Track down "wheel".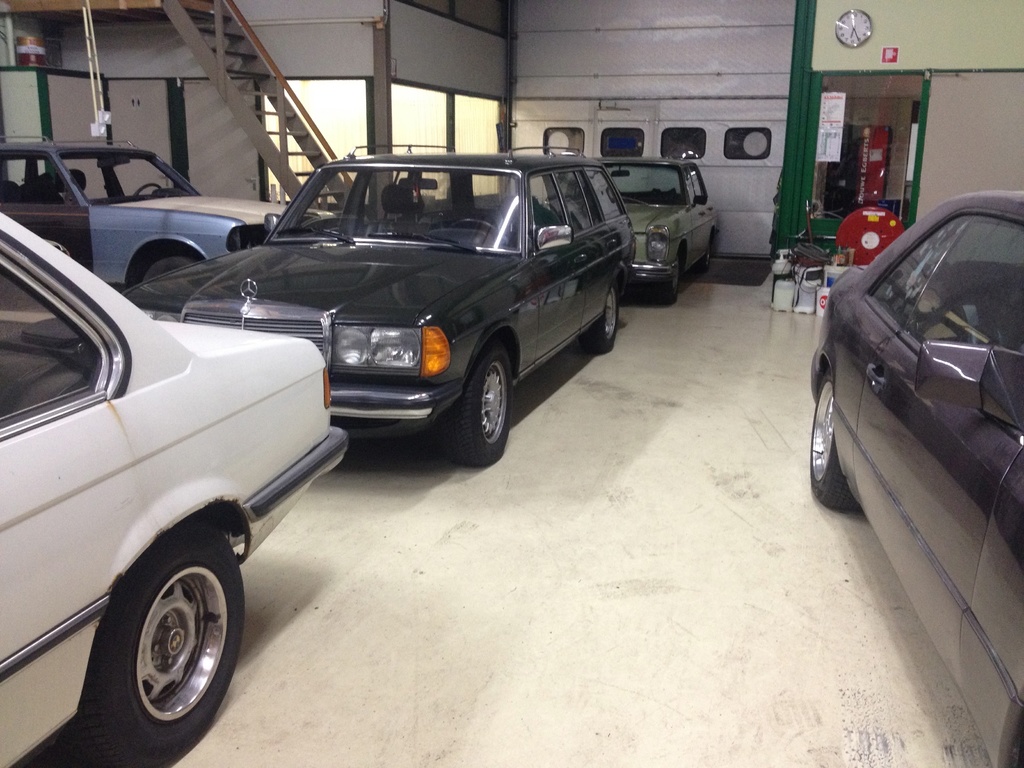
Tracked to rect(698, 240, 715, 272).
